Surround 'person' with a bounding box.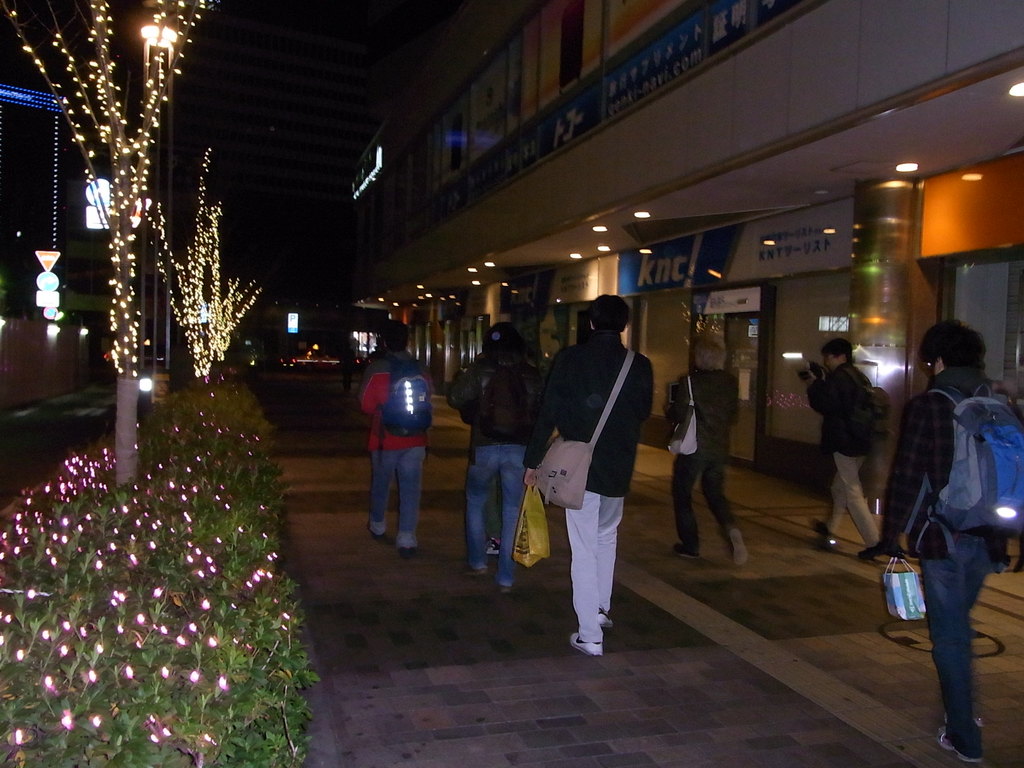
451 326 534 588.
